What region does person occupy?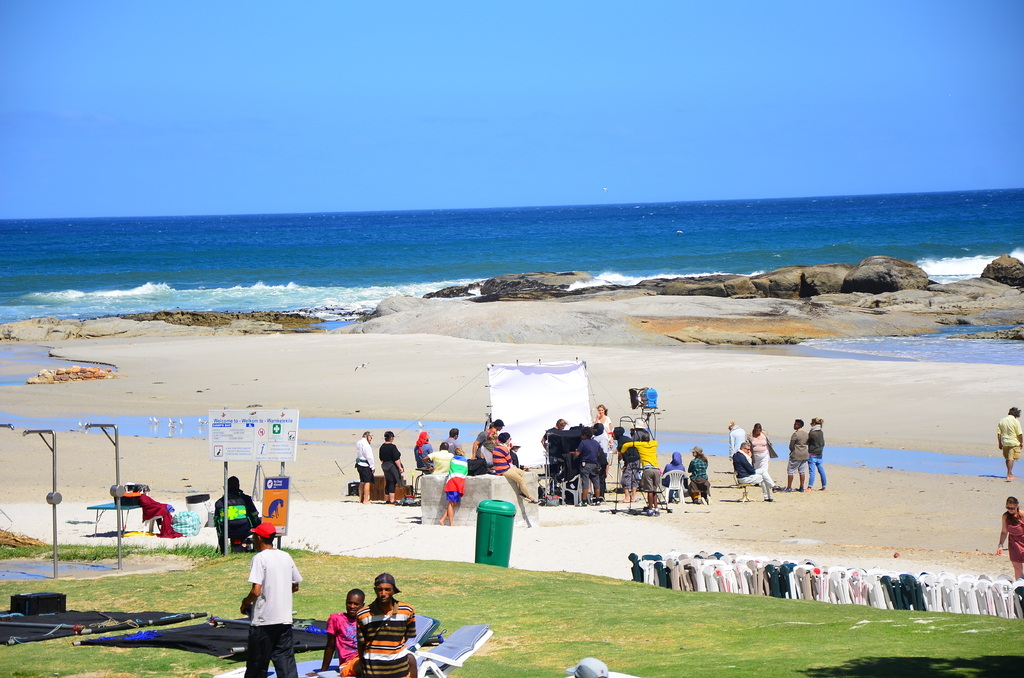
pyautogui.locateOnScreen(487, 433, 545, 508).
